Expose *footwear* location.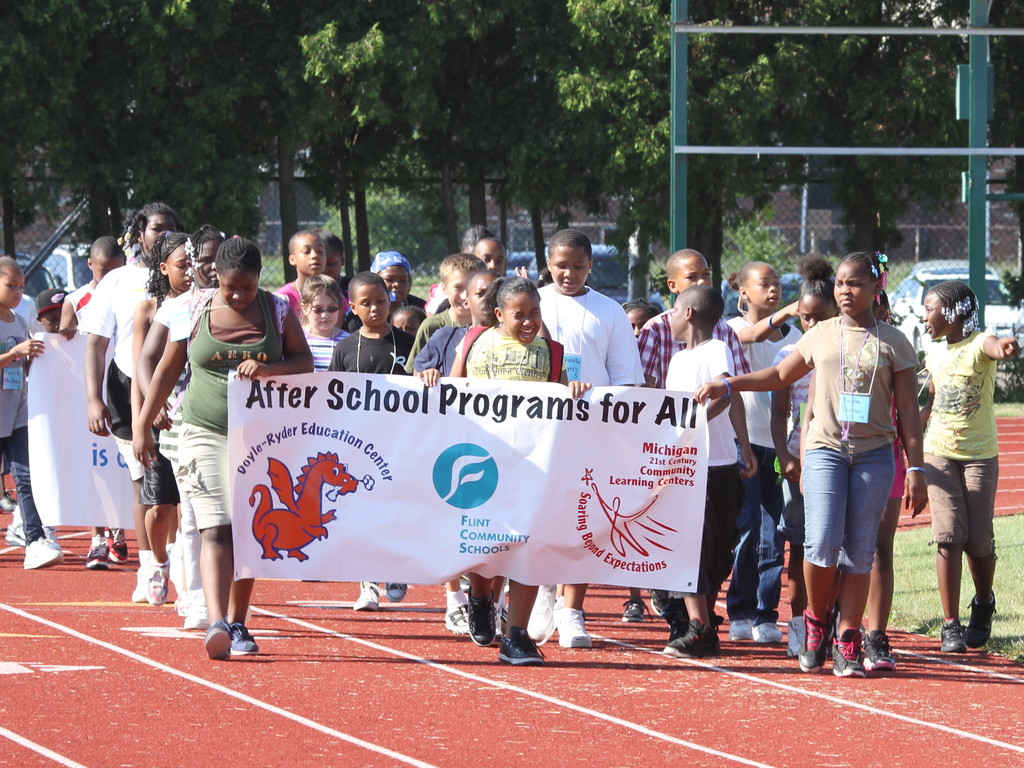
Exposed at bbox(0, 493, 18, 519).
